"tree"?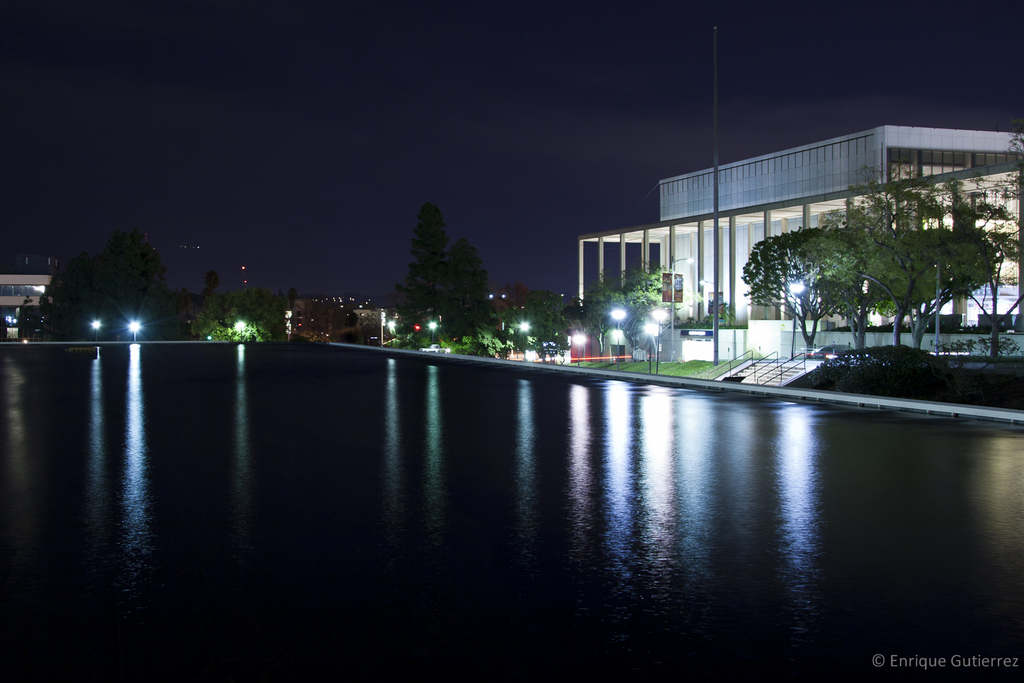
[x1=388, y1=188, x2=500, y2=332]
